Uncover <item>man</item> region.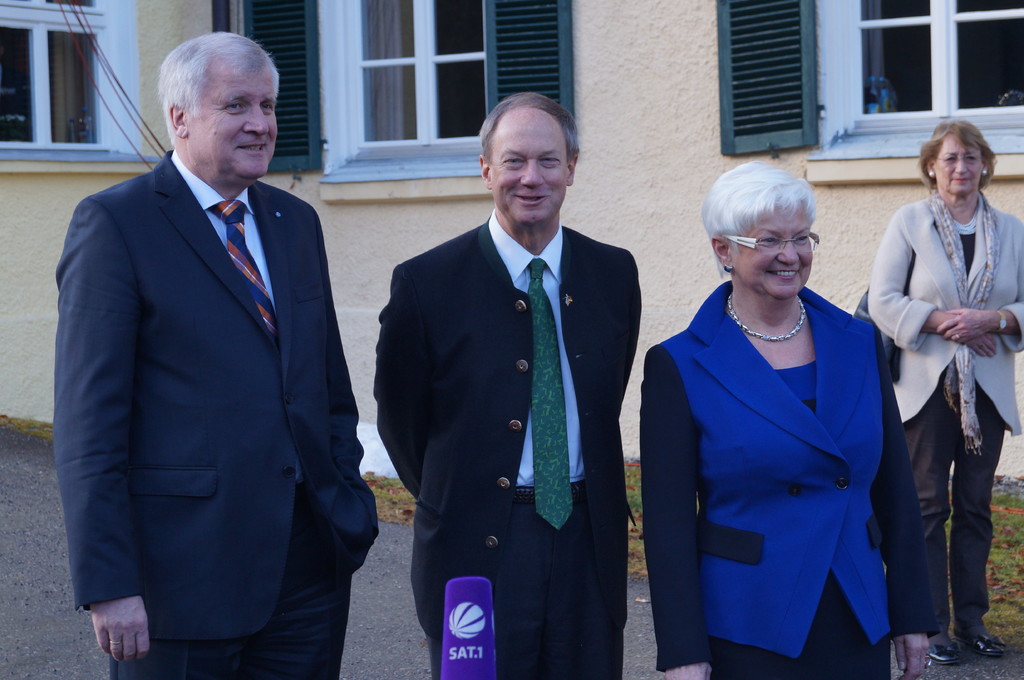
Uncovered: region(371, 86, 656, 679).
